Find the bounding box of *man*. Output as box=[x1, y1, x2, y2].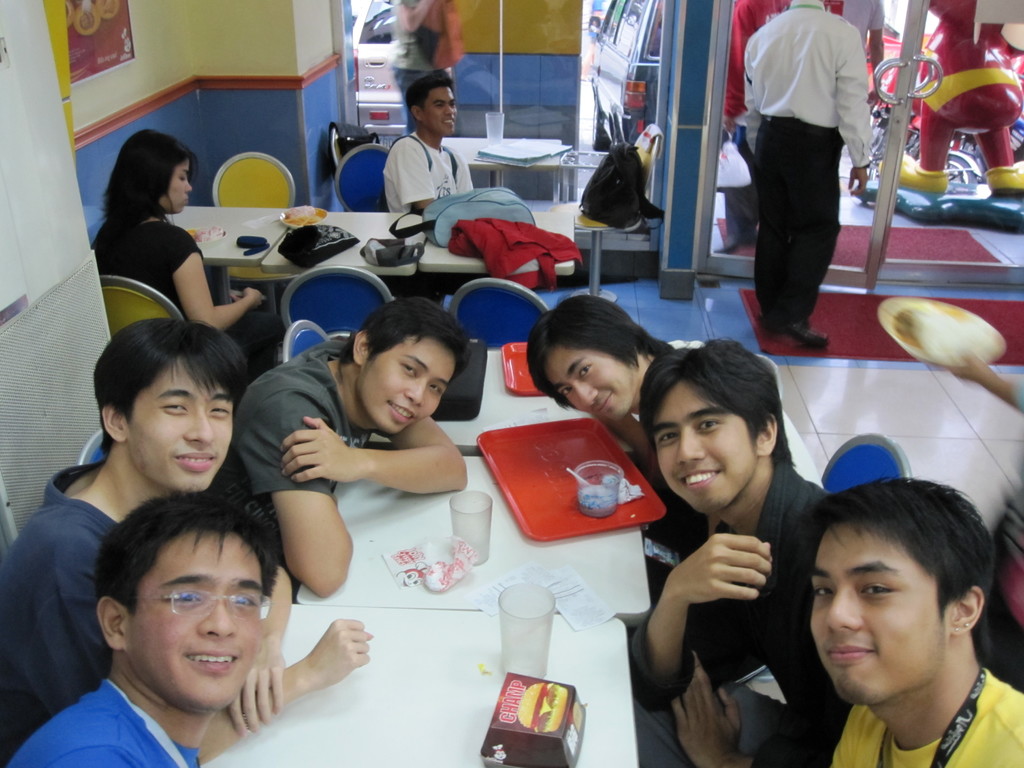
box=[10, 484, 276, 767].
